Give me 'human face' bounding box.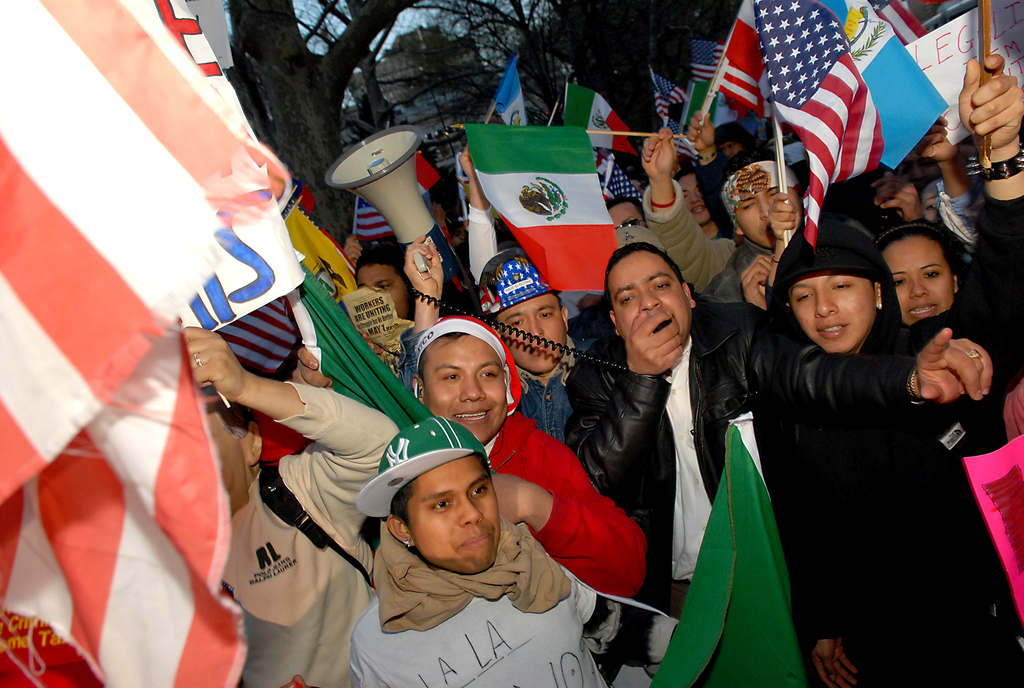
select_region(403, 451, 501, 569).
